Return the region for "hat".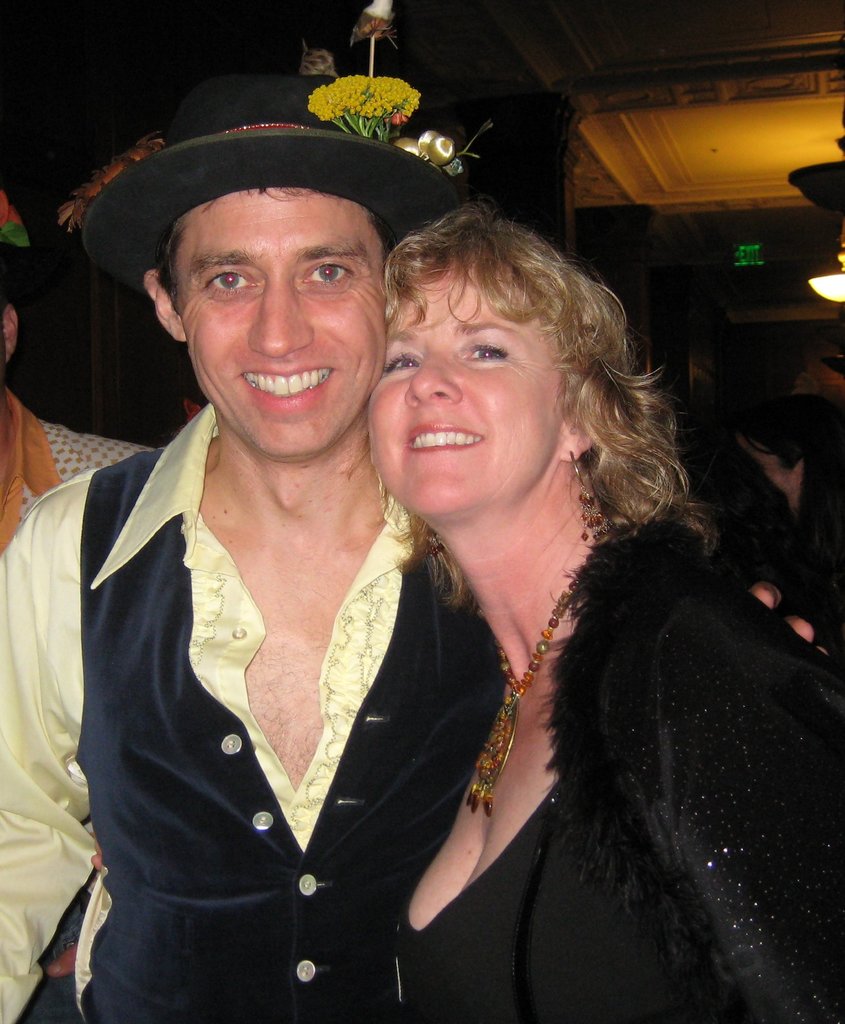
60/69/489/371.
